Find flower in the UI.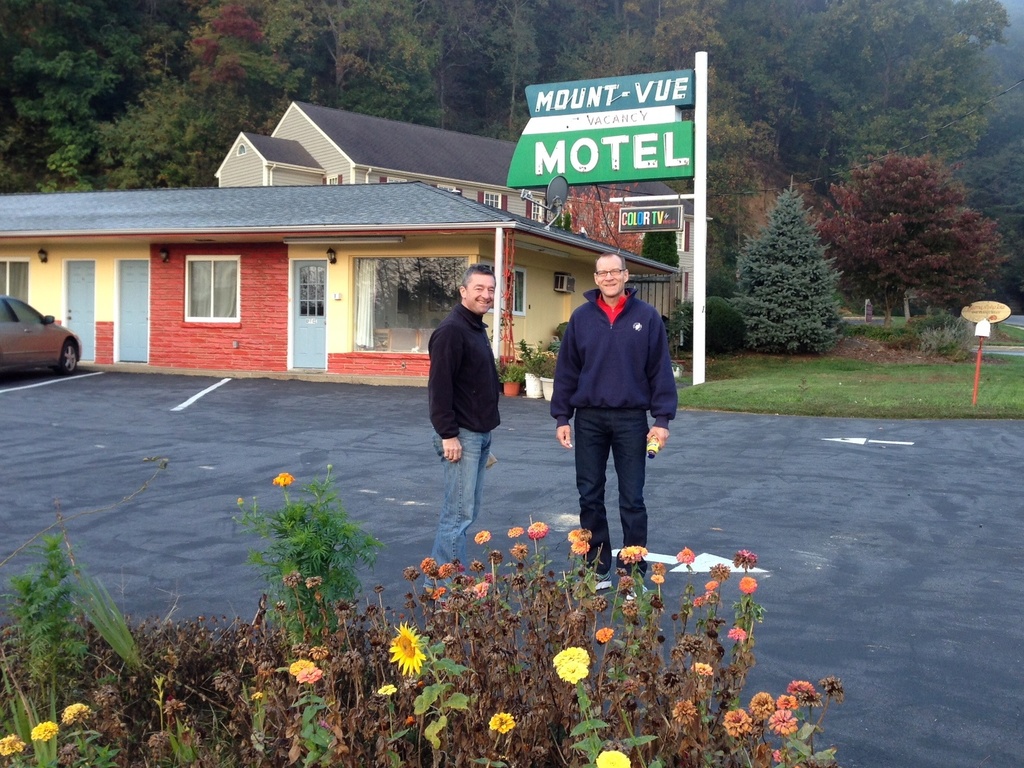
UI element at [x1=748, y1=691, x2=779, y2=721].
